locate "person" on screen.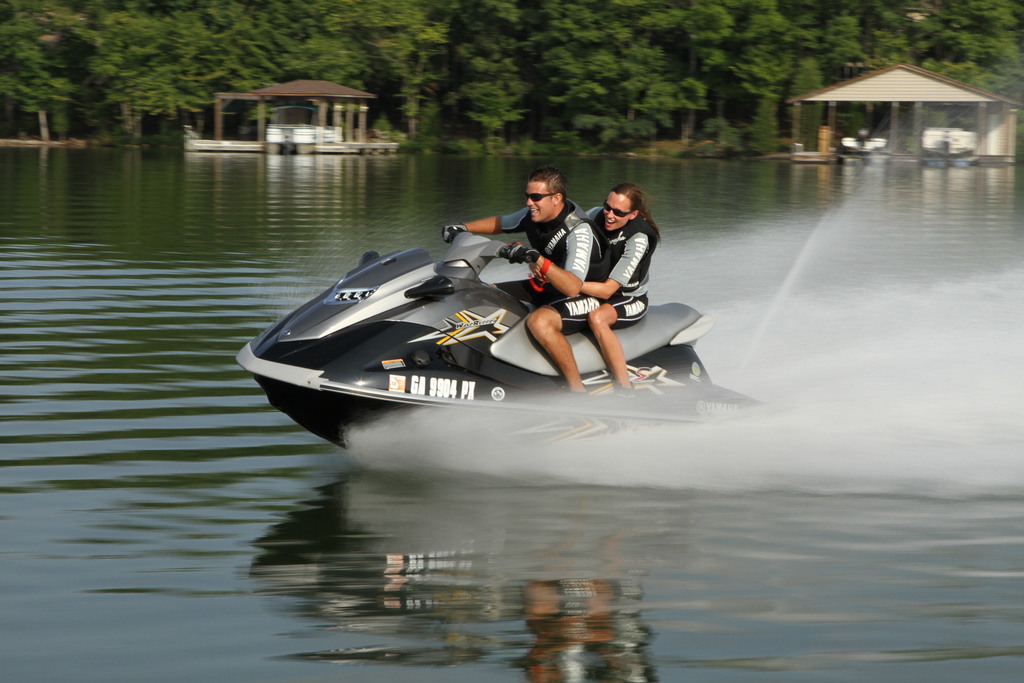
On screen at box=[438, 165, 614, 397].
